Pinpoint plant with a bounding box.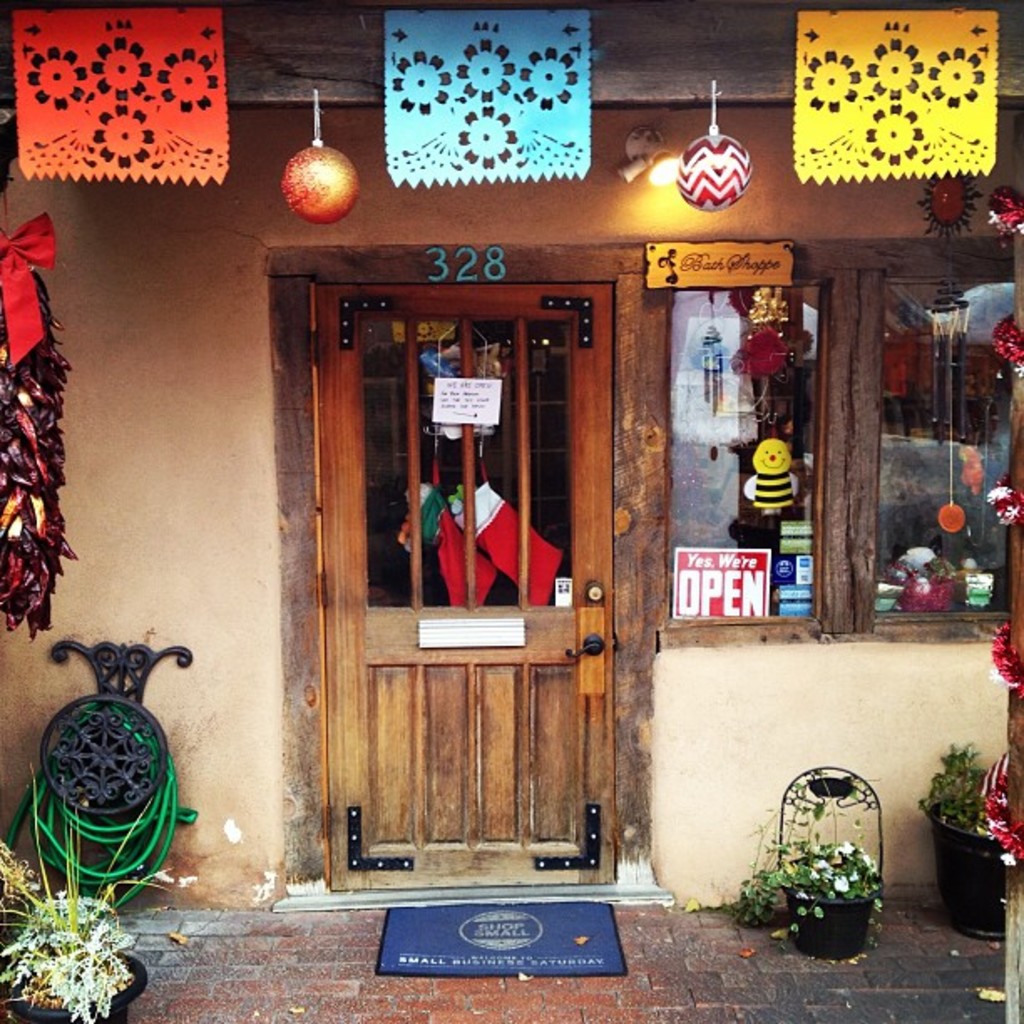
bbox(723, 766, 892, 959).
